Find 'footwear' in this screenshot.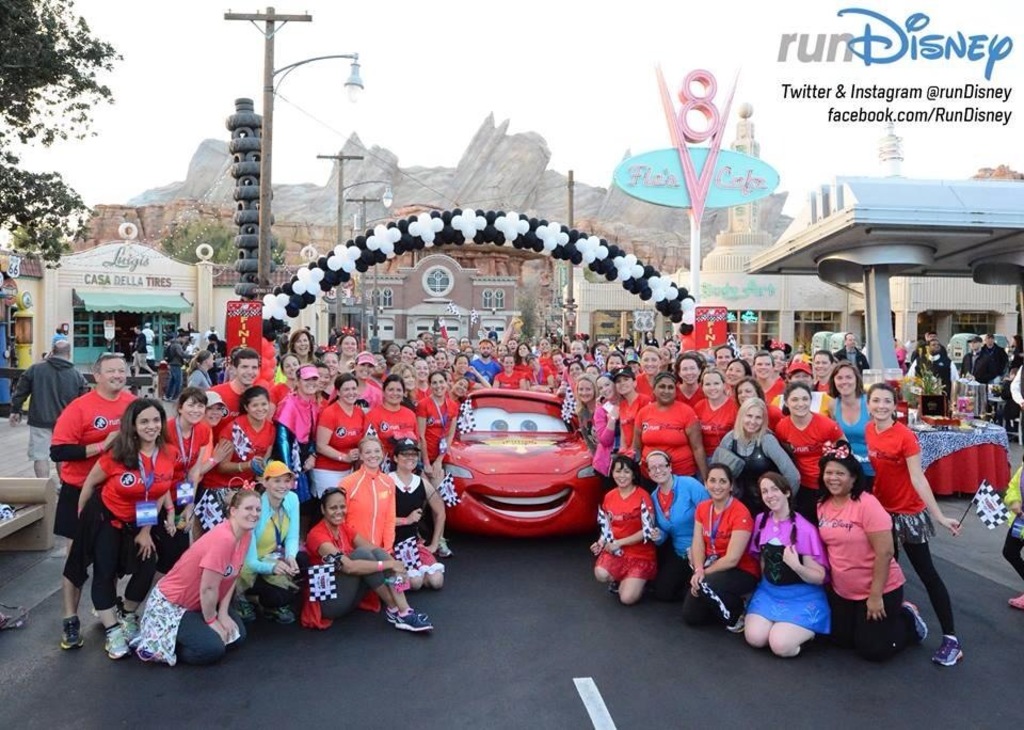
The bounding box for 'footwear' is l=63, t=616, r=81, b=652.
